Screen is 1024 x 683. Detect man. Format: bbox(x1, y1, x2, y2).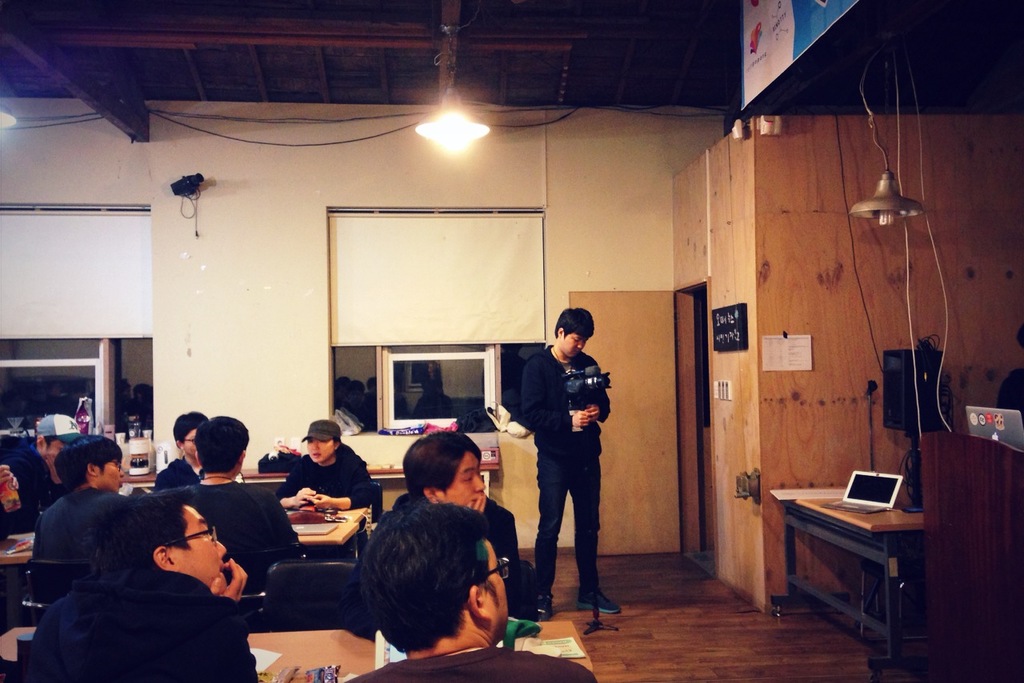
bbox(499, 317, 619, 625).
